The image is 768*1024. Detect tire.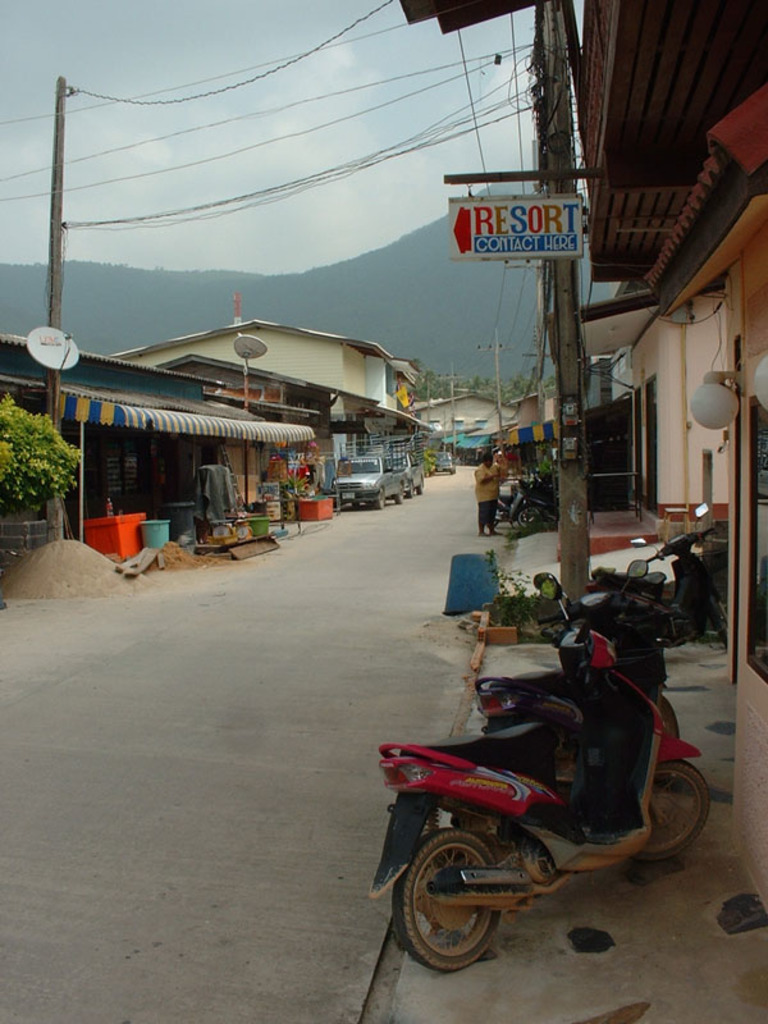
Detection: (x1=721, y1=602, x2=727, y2=649).
